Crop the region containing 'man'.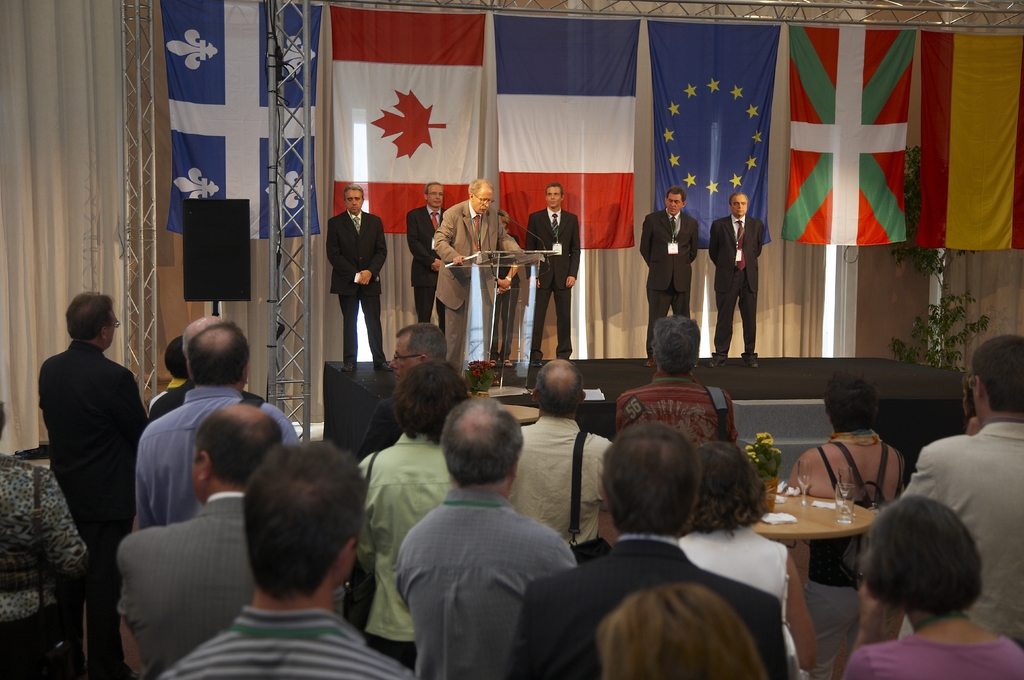
Crop region: 508, 419, 785, 679.
